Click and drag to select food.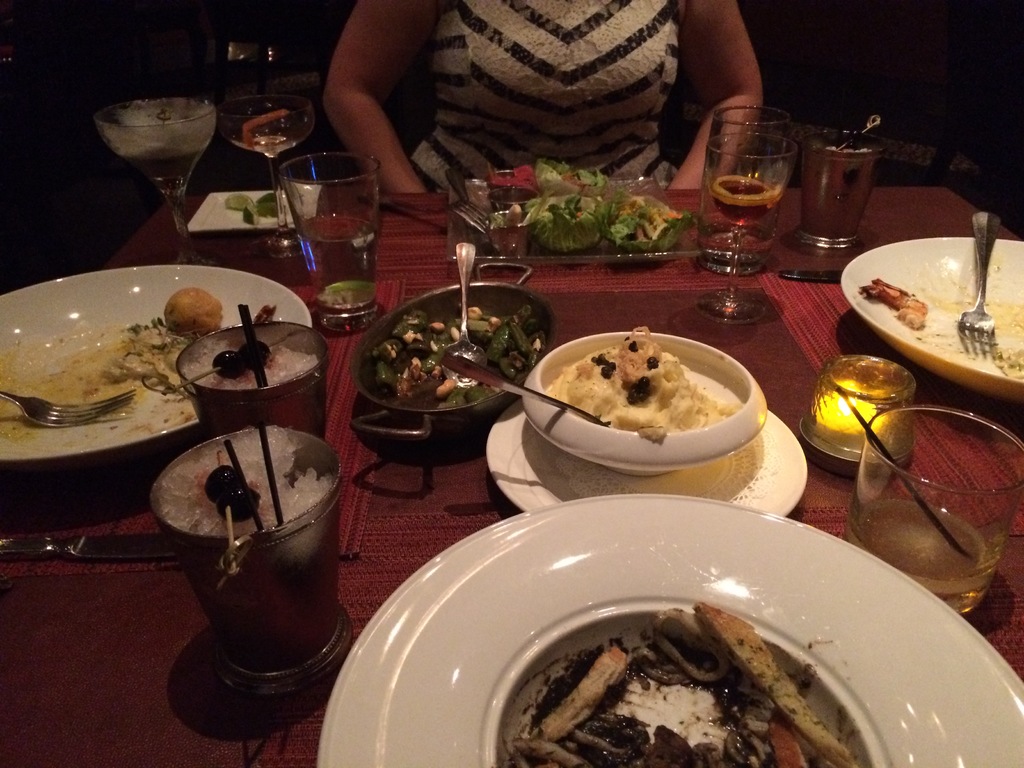
Selection: x1=255, y1=193, x2=278, y2=218.
